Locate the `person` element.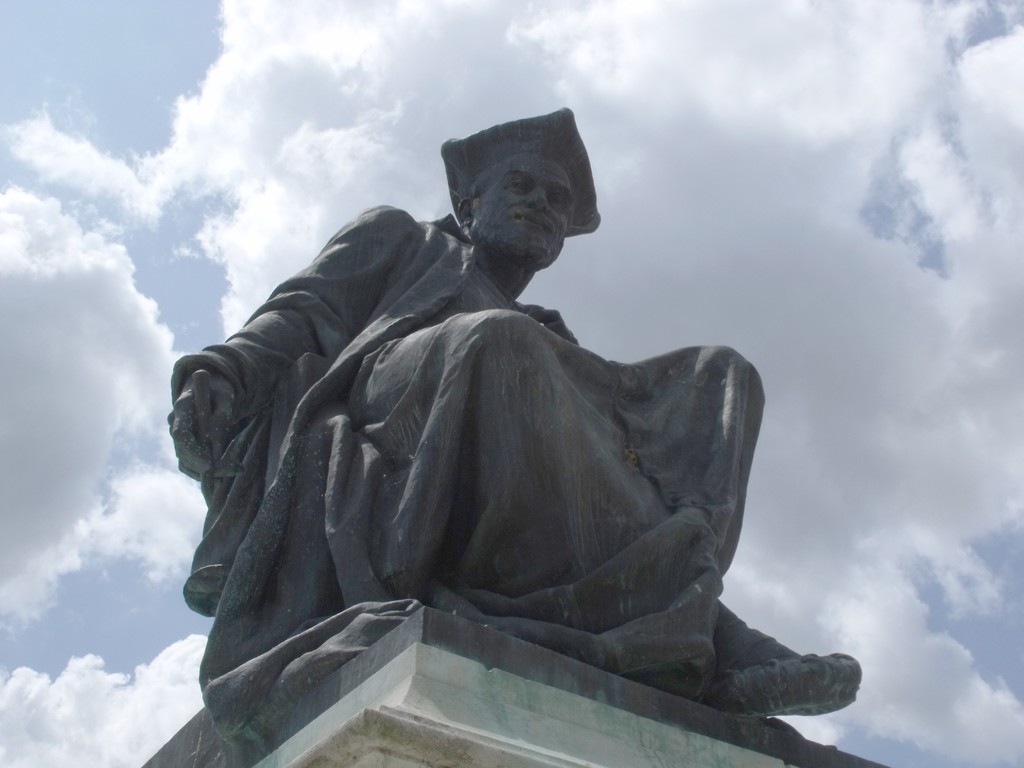
Element bbox: bbox=[153, 113, 837, 754].
